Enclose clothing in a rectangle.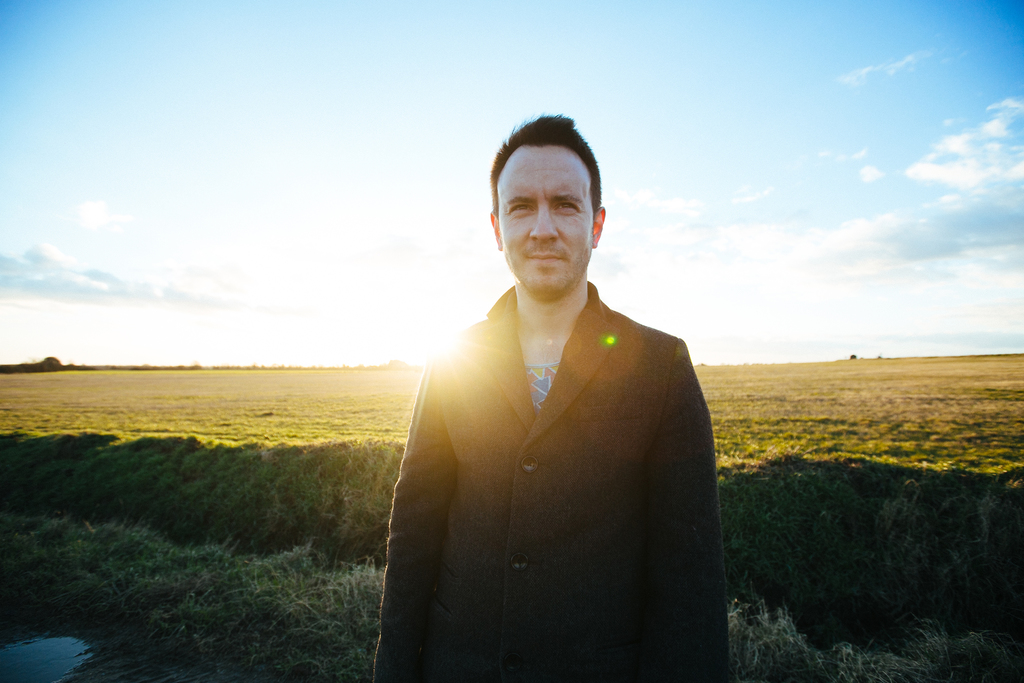
left=380, top=251, right=714, bottom=676.
